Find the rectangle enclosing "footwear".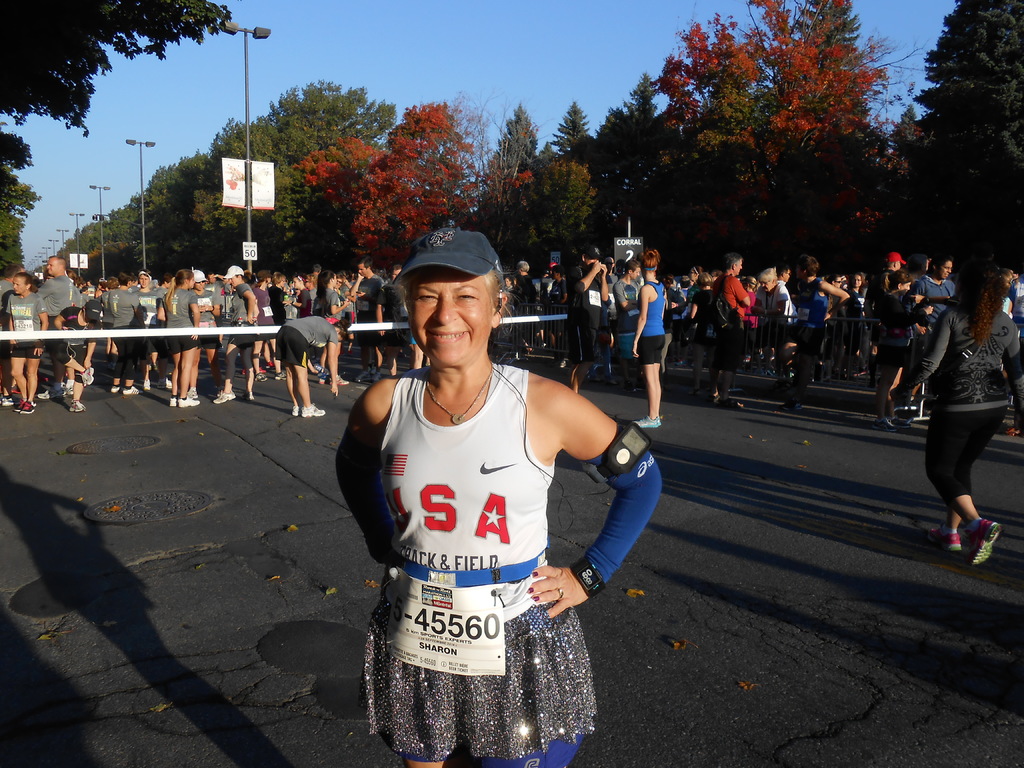
bbox=[214, 390, 237, 404].
